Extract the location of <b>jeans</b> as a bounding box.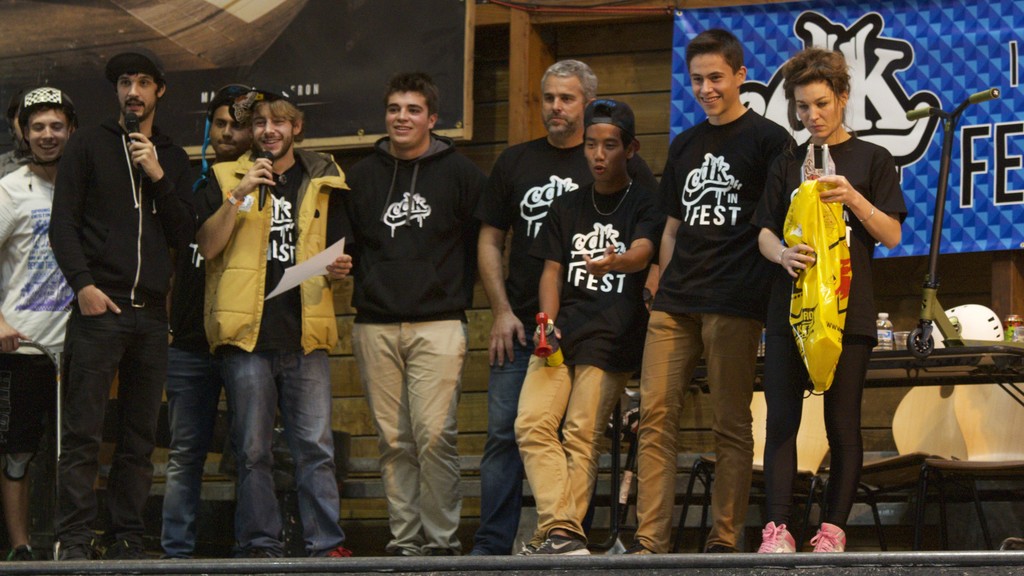
485 342 524 548.
